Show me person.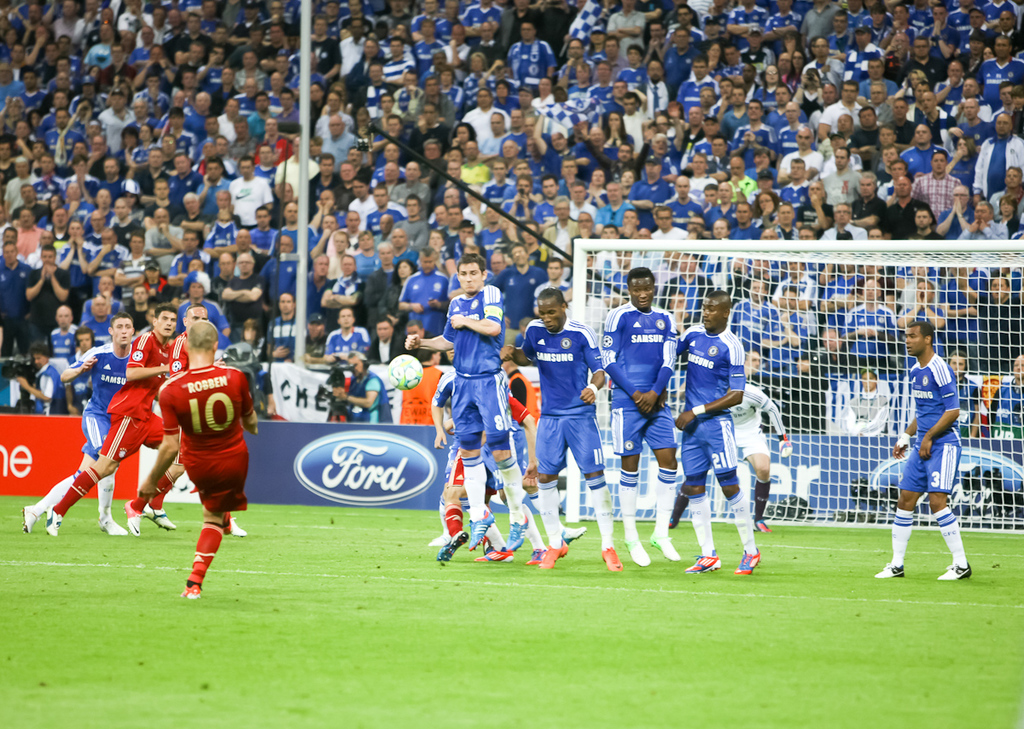
person is here: [53,53,81,93].
